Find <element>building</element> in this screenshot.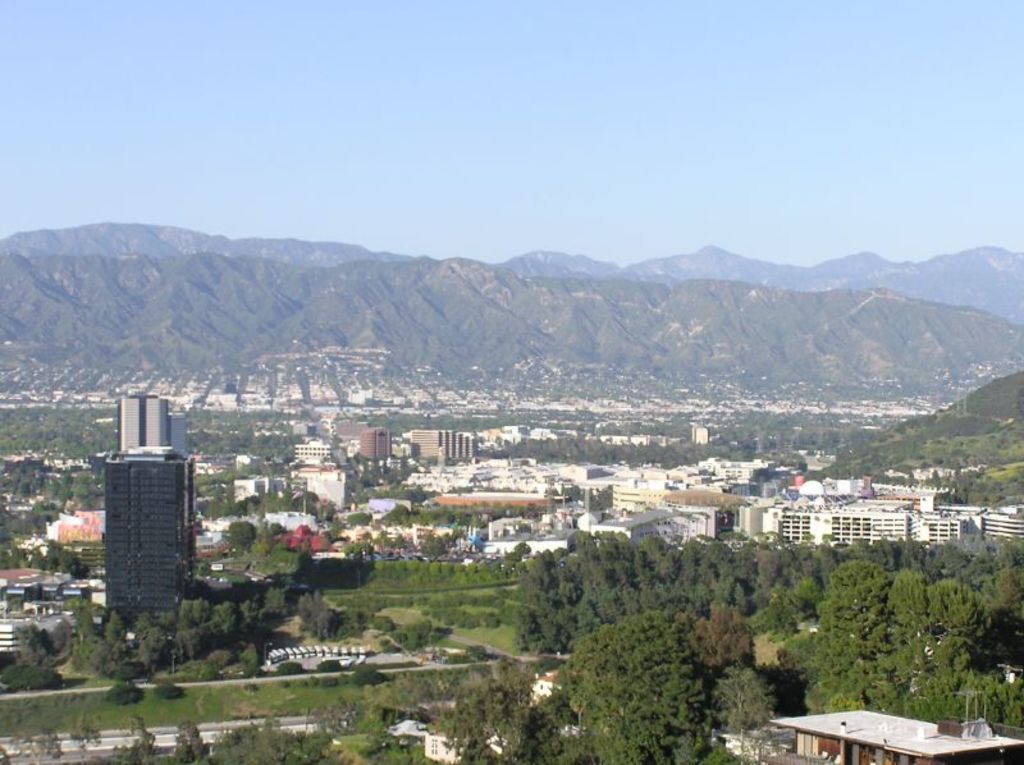
The bounding box for <element>building</element> is [left=166, top=414, right=183, bottom=453].
